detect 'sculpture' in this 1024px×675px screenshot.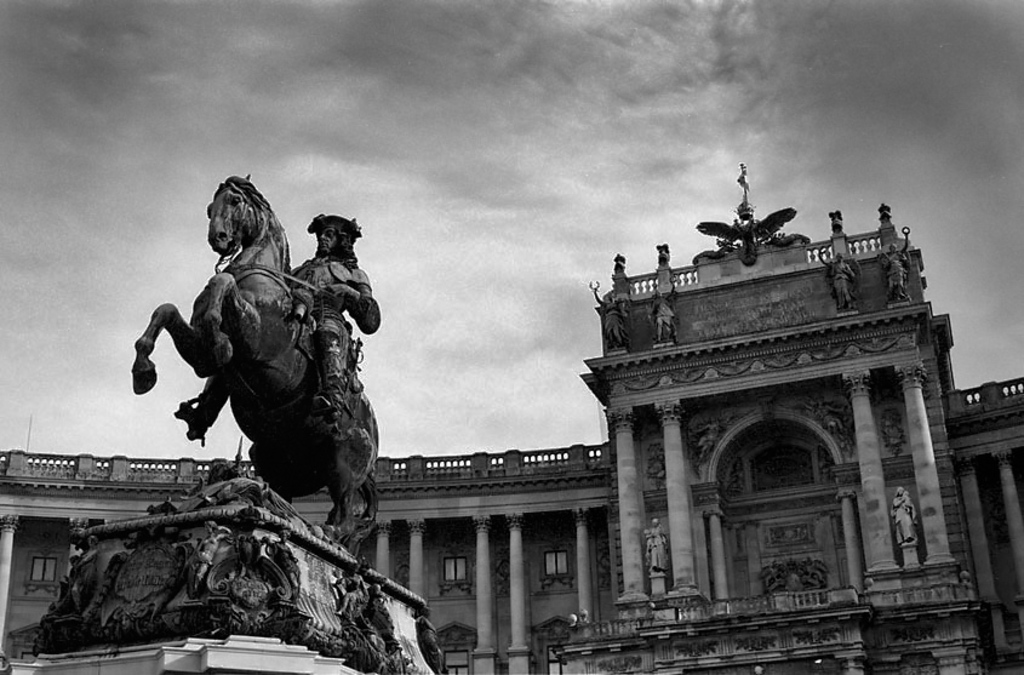
Detection: 875,225,910,309.
